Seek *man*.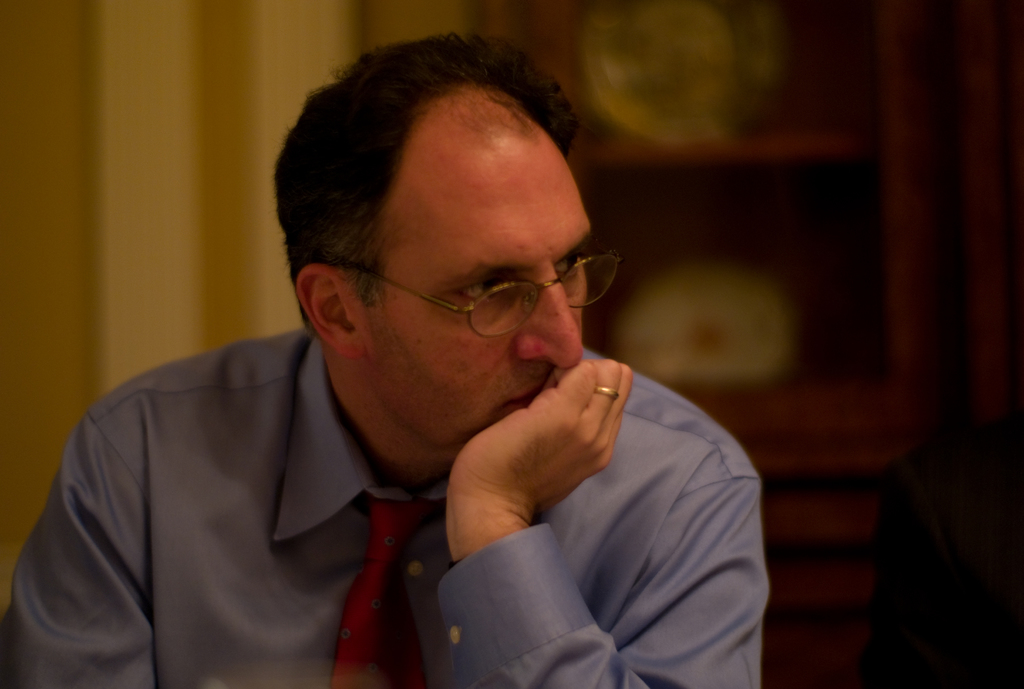
{"x1": 0, "y1": 65, "x2": 810, "y2": 662}.
